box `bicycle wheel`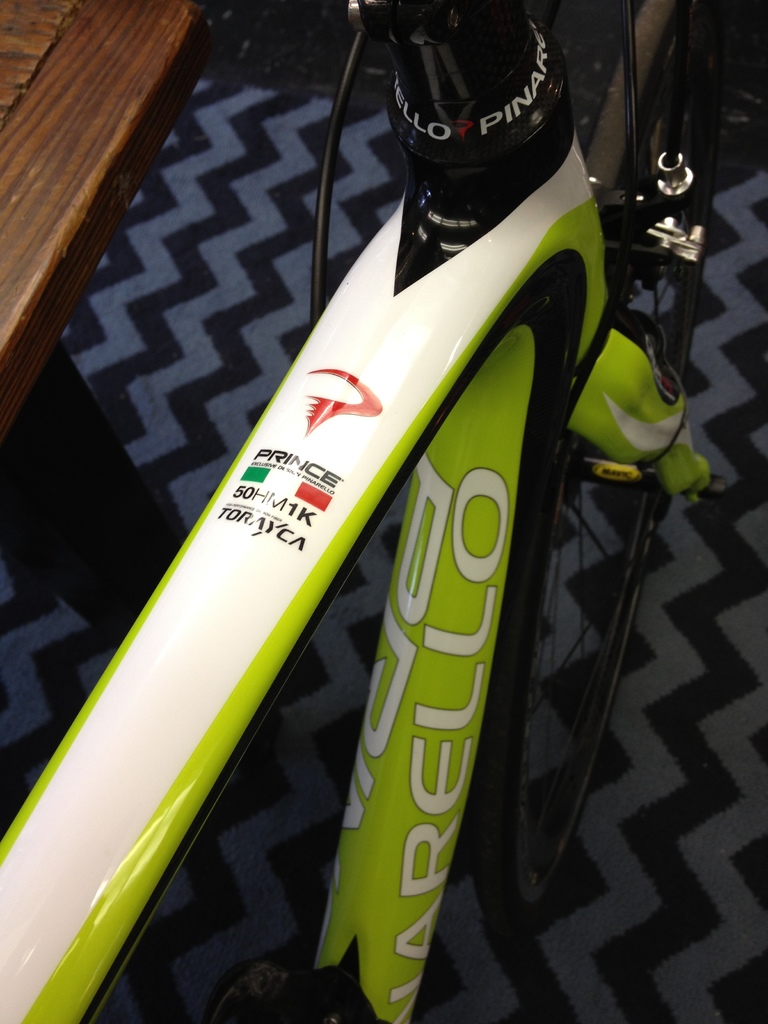
390 189 630 987
